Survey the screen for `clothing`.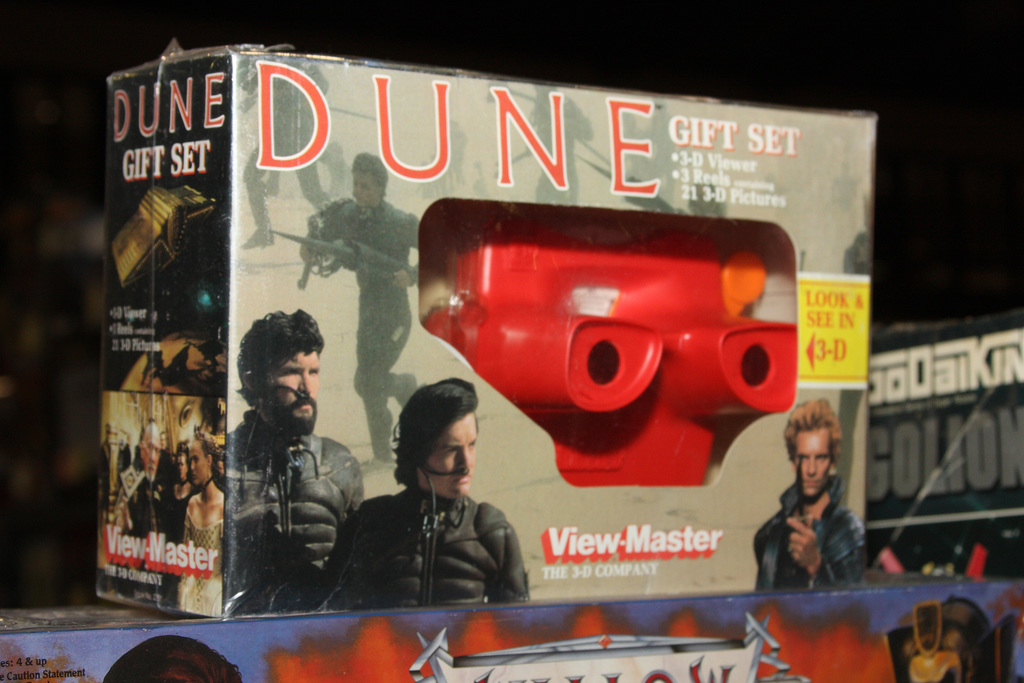
Survey found: {"x1": 528, "y1": 81, "x2": 593, "y2": 202}.
